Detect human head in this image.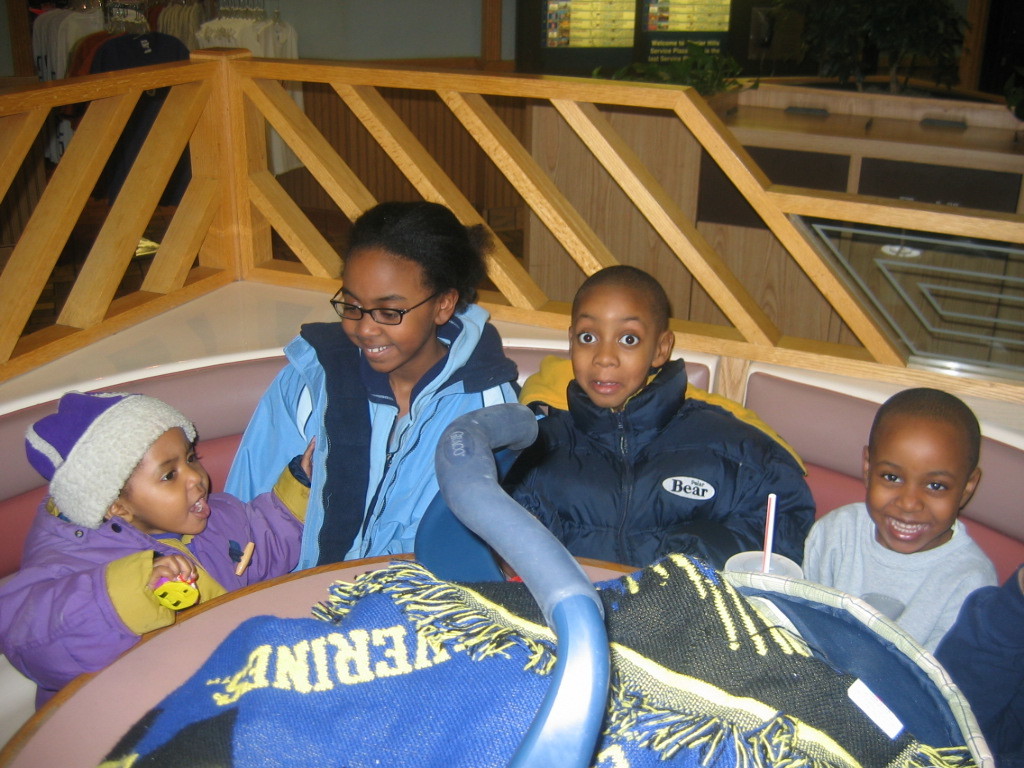
Detection: 862,388,981,554.
